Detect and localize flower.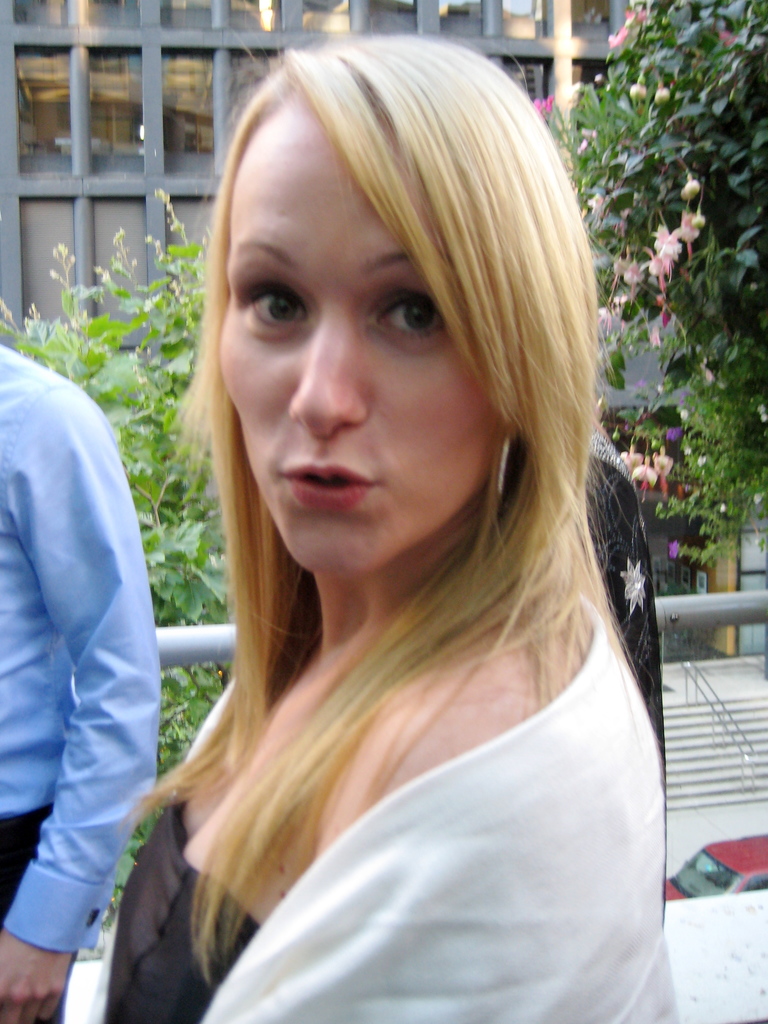
Localized at box(605, 26, 635, 52).
